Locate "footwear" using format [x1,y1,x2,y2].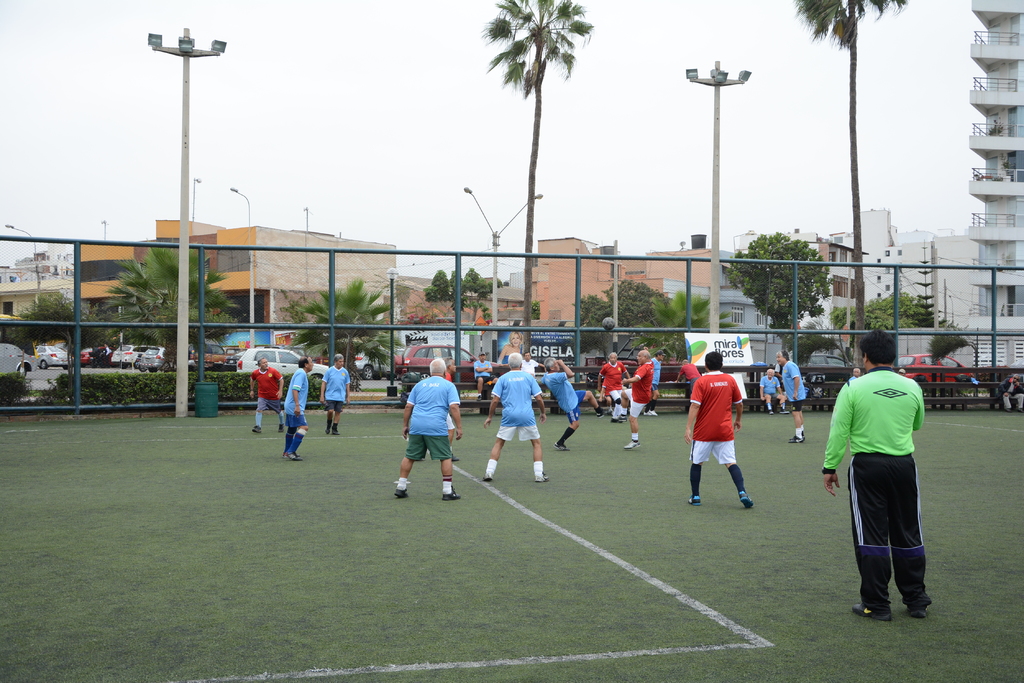
[642,409,659,417].
